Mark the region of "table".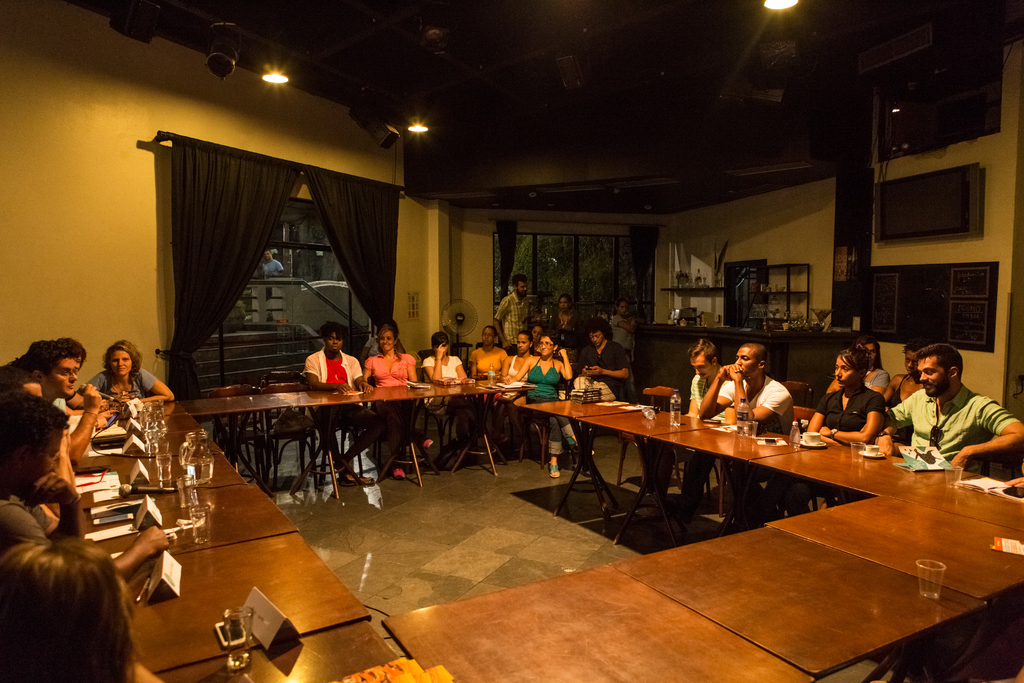
Region: <bbox>180, 392, 303, 496</bbox>.
